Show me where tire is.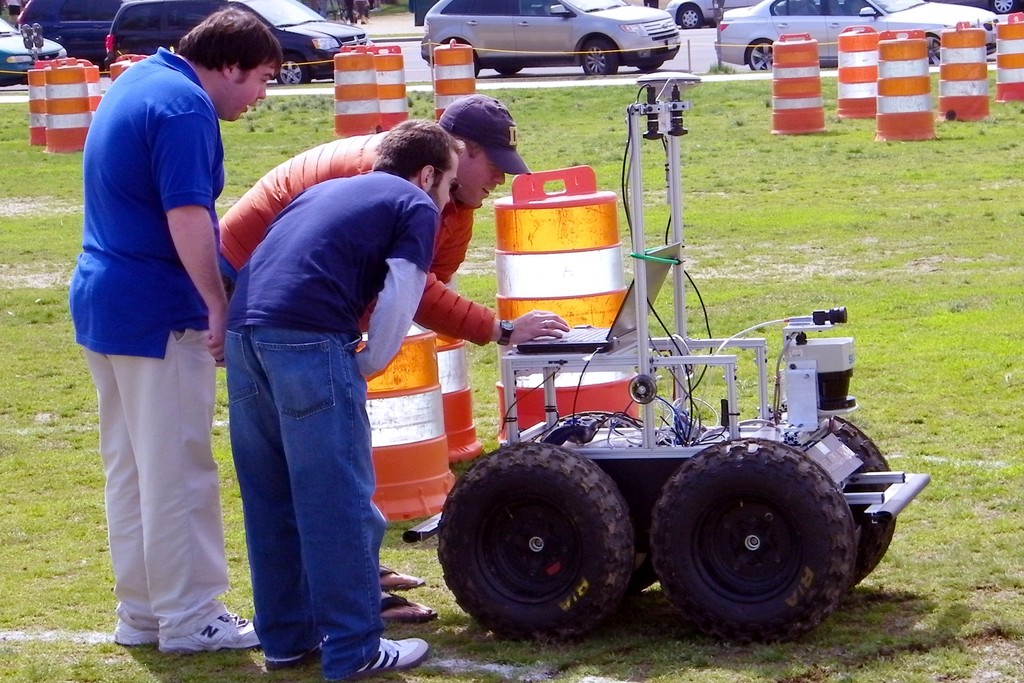
tire is at <box>445,445,643,632</box>.
